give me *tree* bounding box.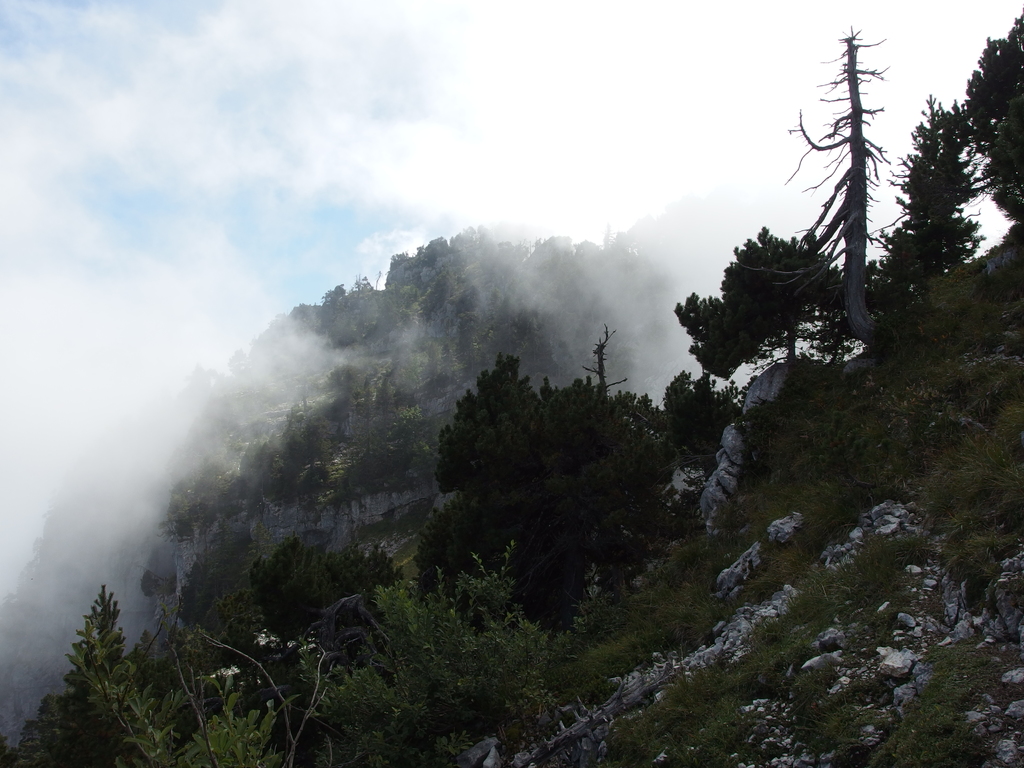
x1=40, y1=590, x2=292, y2=767.
